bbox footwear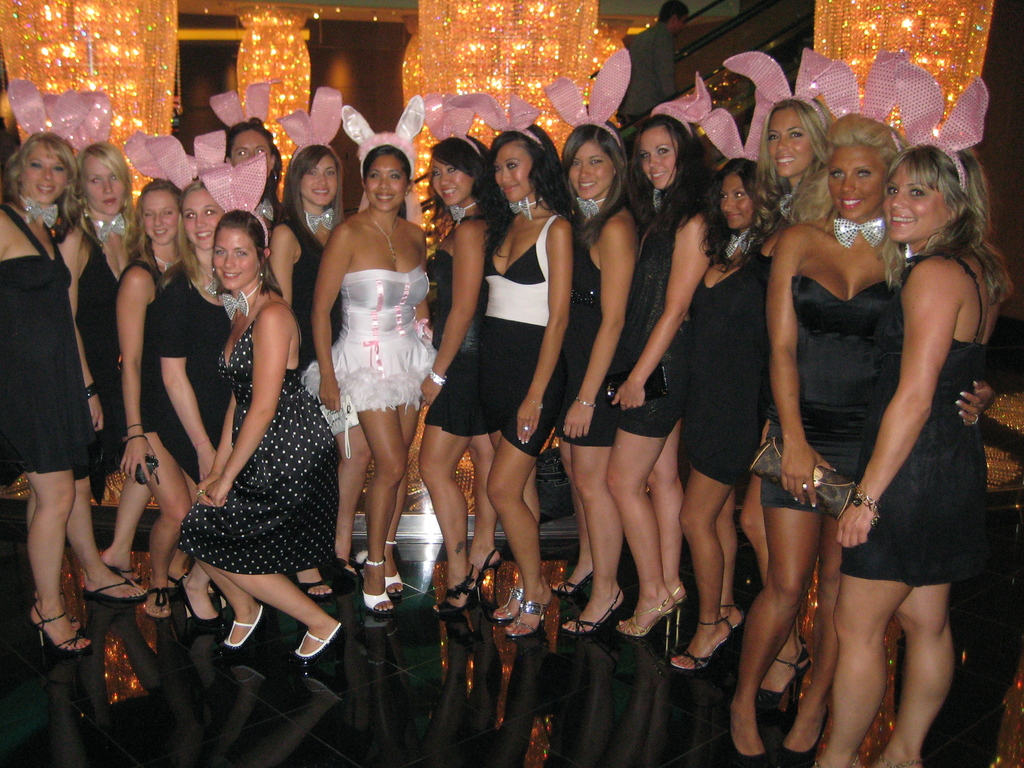
rect(505, 596, 554, 635)
